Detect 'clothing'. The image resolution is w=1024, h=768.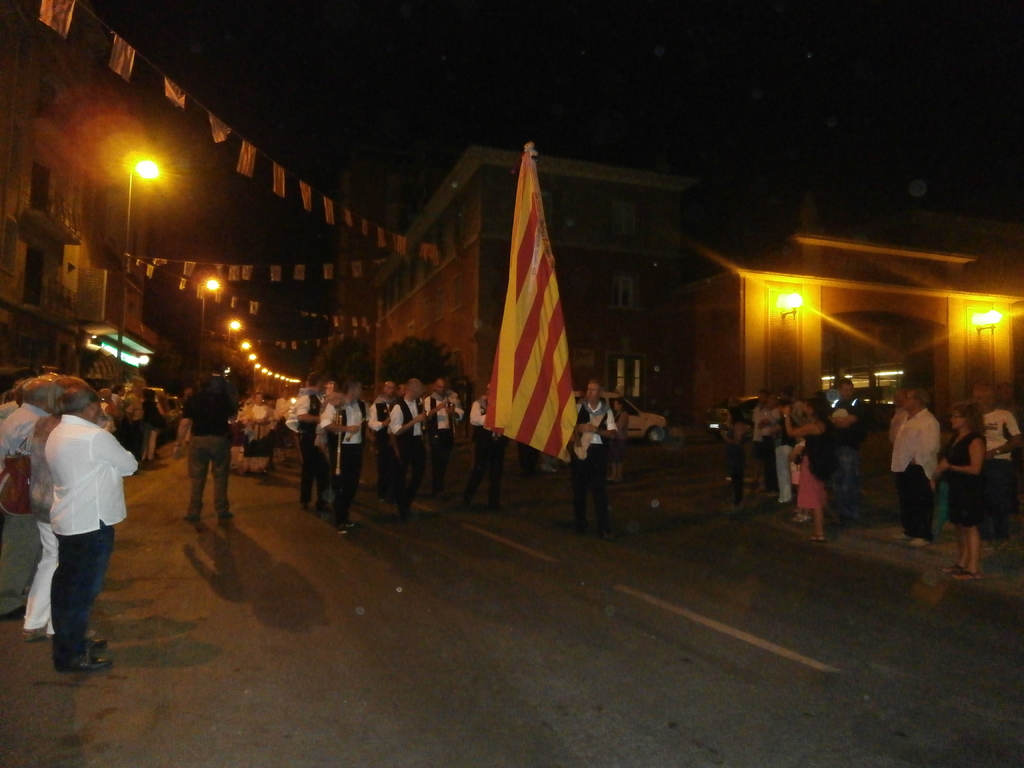
detection(944, 431, 981, 522).
